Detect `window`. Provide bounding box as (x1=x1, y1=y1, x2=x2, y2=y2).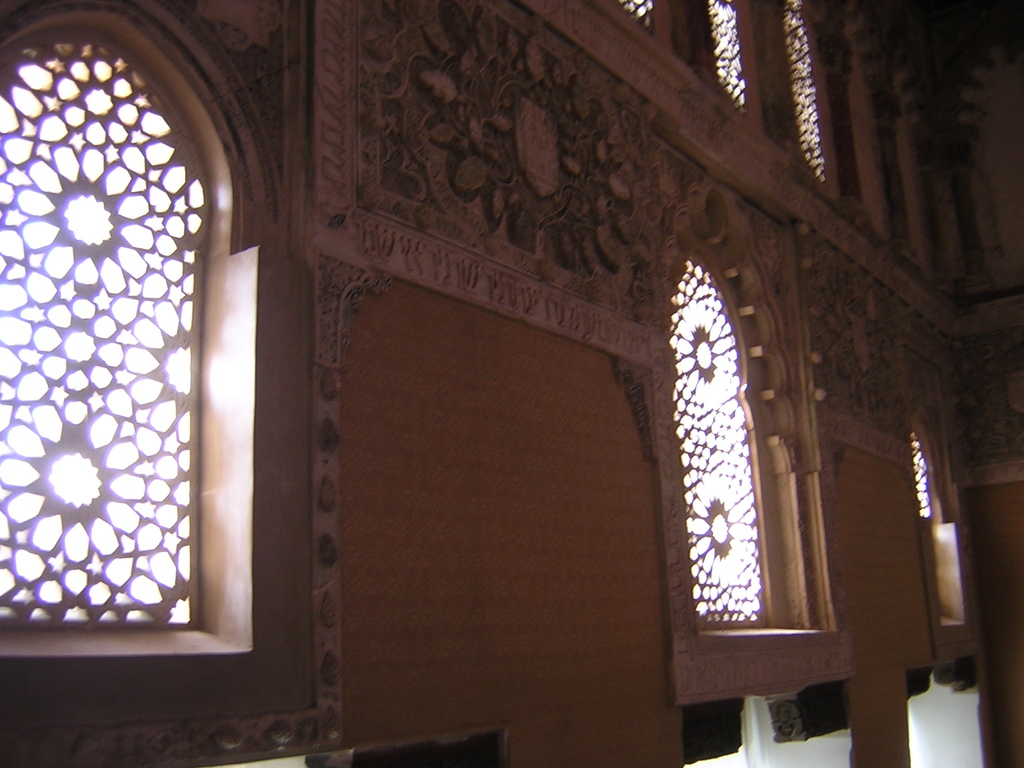
(x1=657, y1=259, x2=774, y2=634).
